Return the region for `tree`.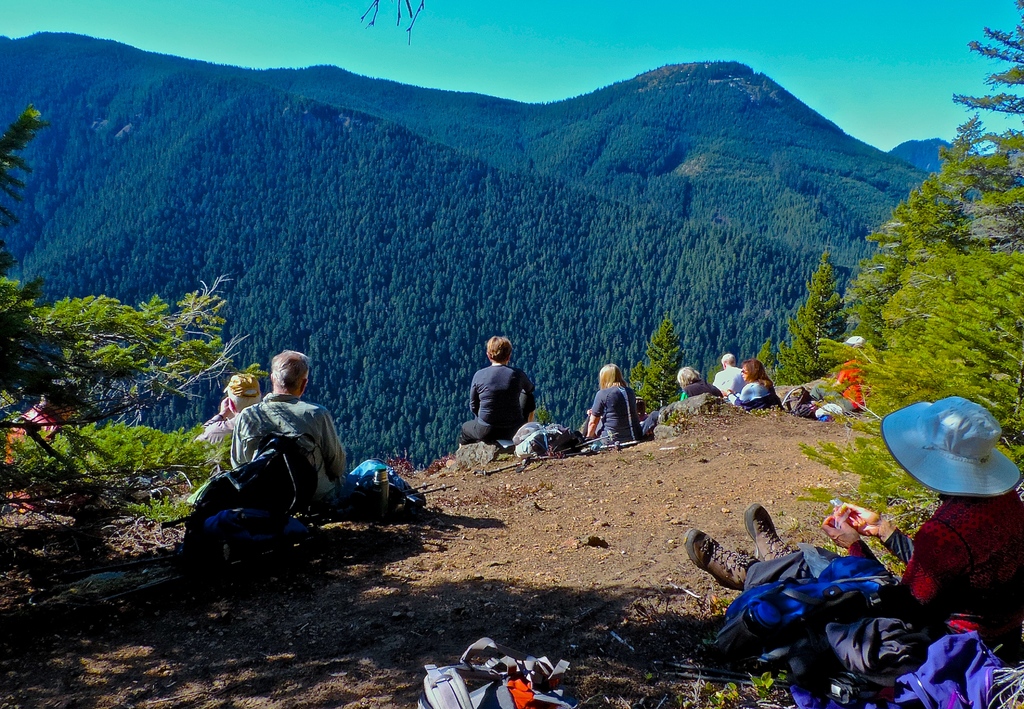
x1=772, y1=244, x2=853, y2=391.
